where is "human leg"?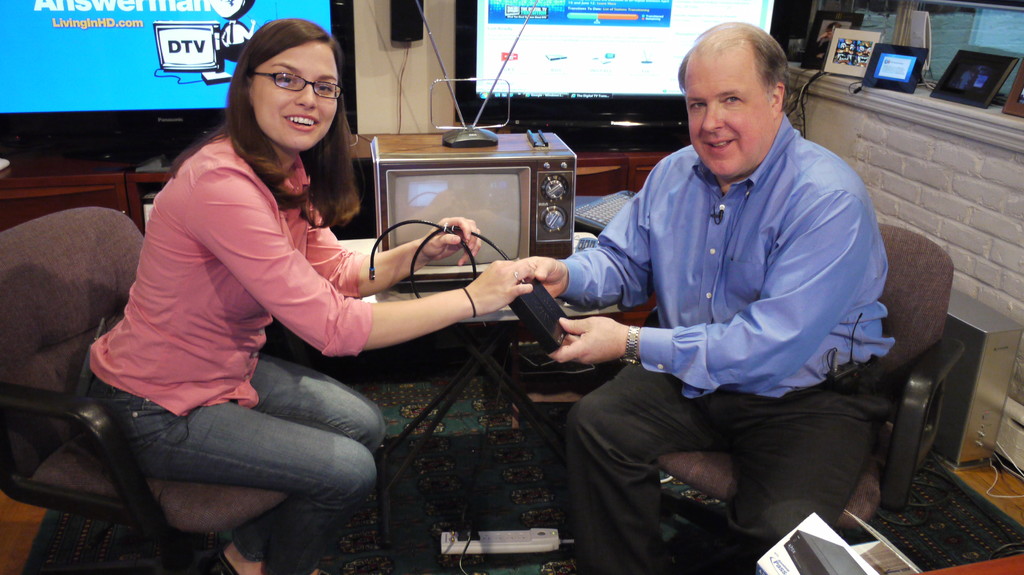
x1=559 y1=348 x2=706 y2=574.
